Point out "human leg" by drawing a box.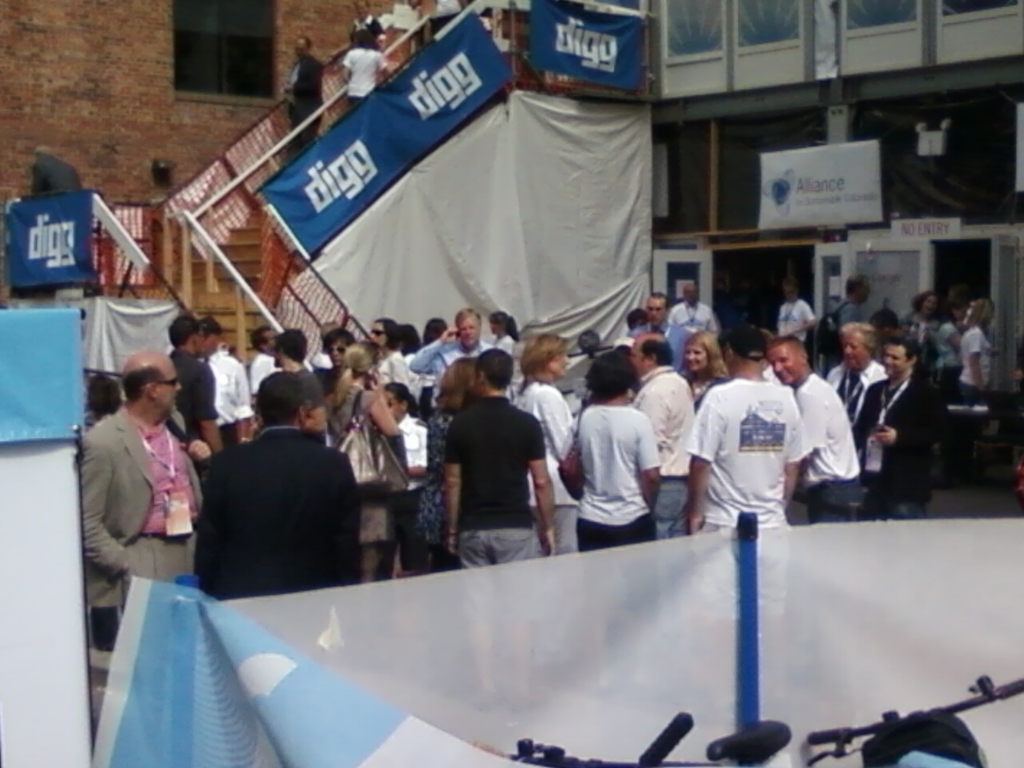
x1=486 y1=528 x2=540 y2=566.
